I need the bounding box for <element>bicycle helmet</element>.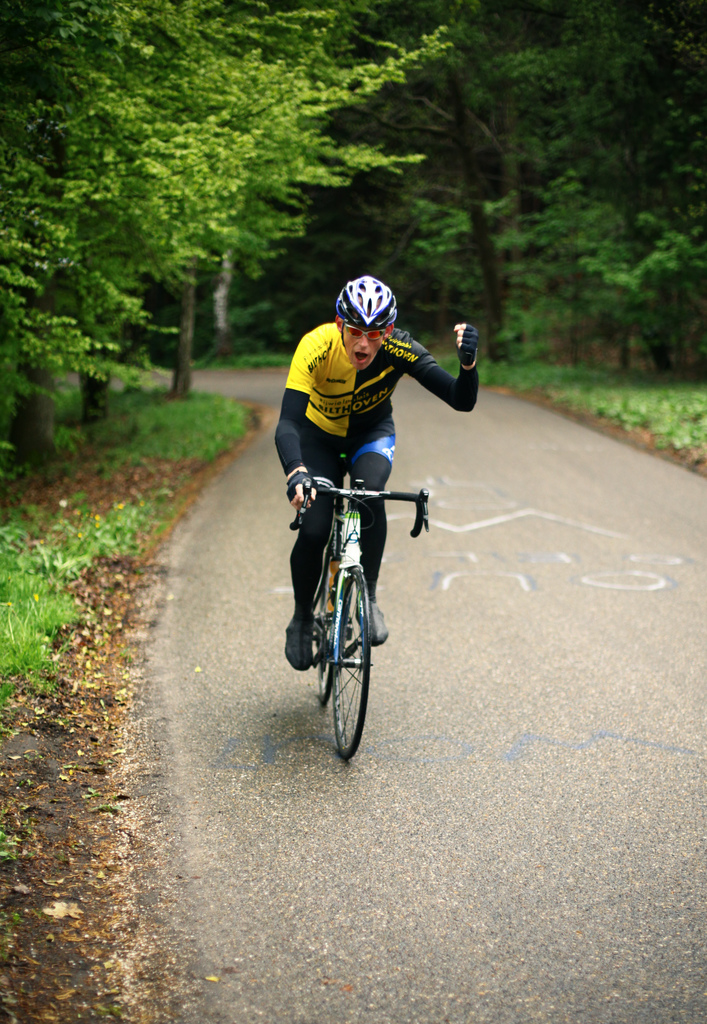
Here it is: crop(338, 278, 391, 342).
